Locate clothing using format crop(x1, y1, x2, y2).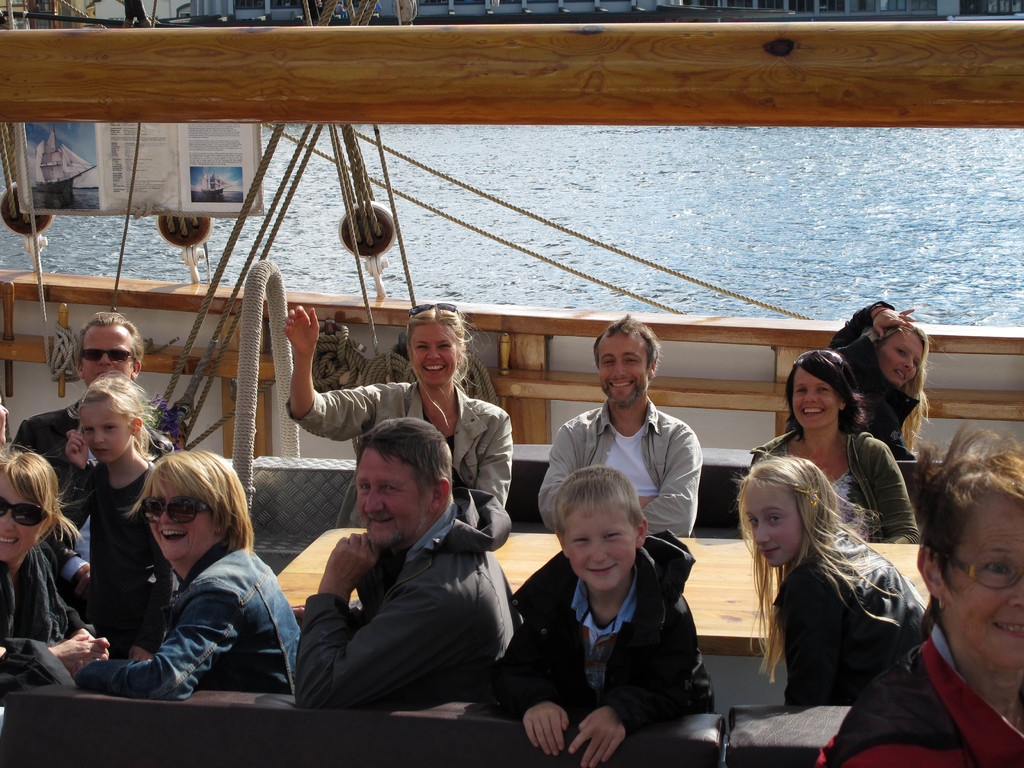
crop(49, 454, 201, 637).
